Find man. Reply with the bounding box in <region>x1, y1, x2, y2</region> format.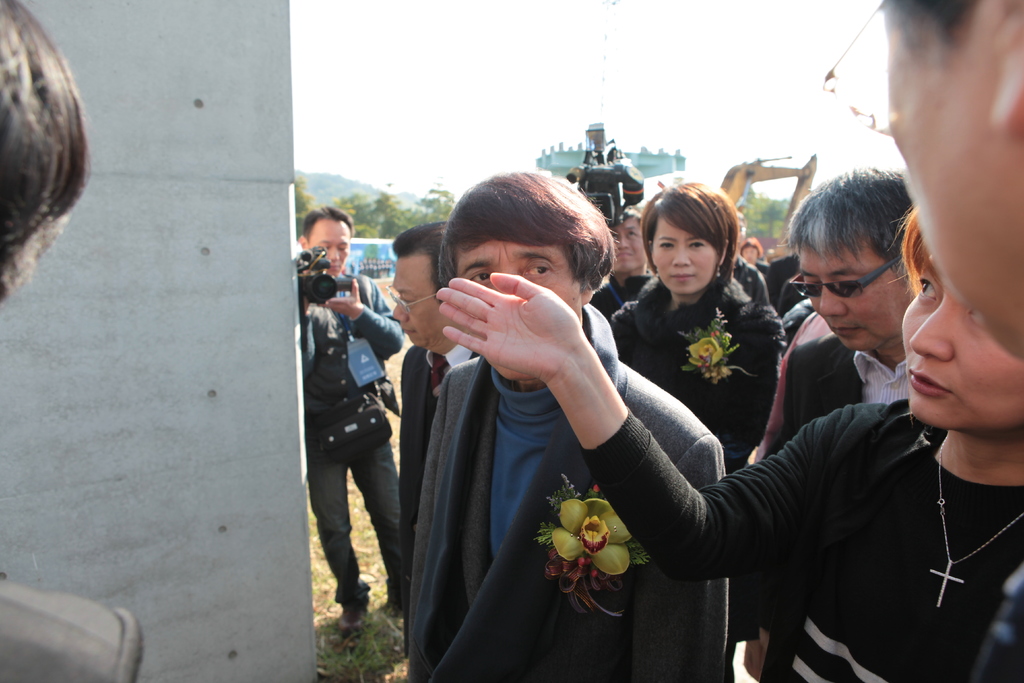
<region>406, 167, 726, 682</region>.
